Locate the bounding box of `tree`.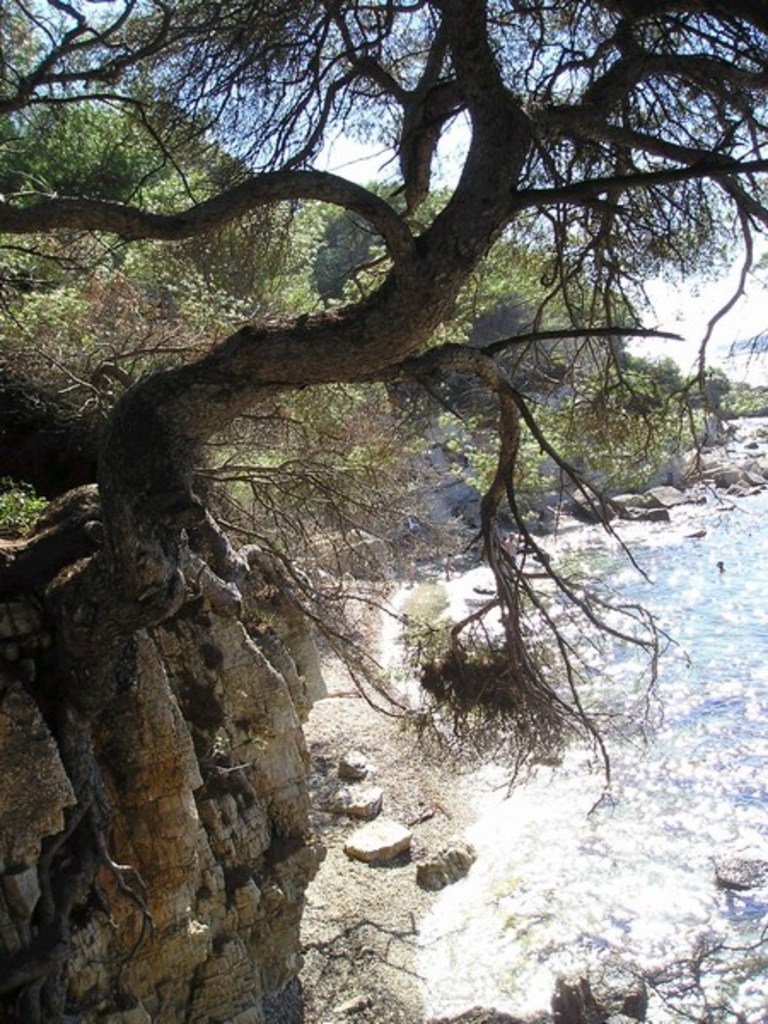
Bounding box: l=0, t=0, r=766, b=816.
